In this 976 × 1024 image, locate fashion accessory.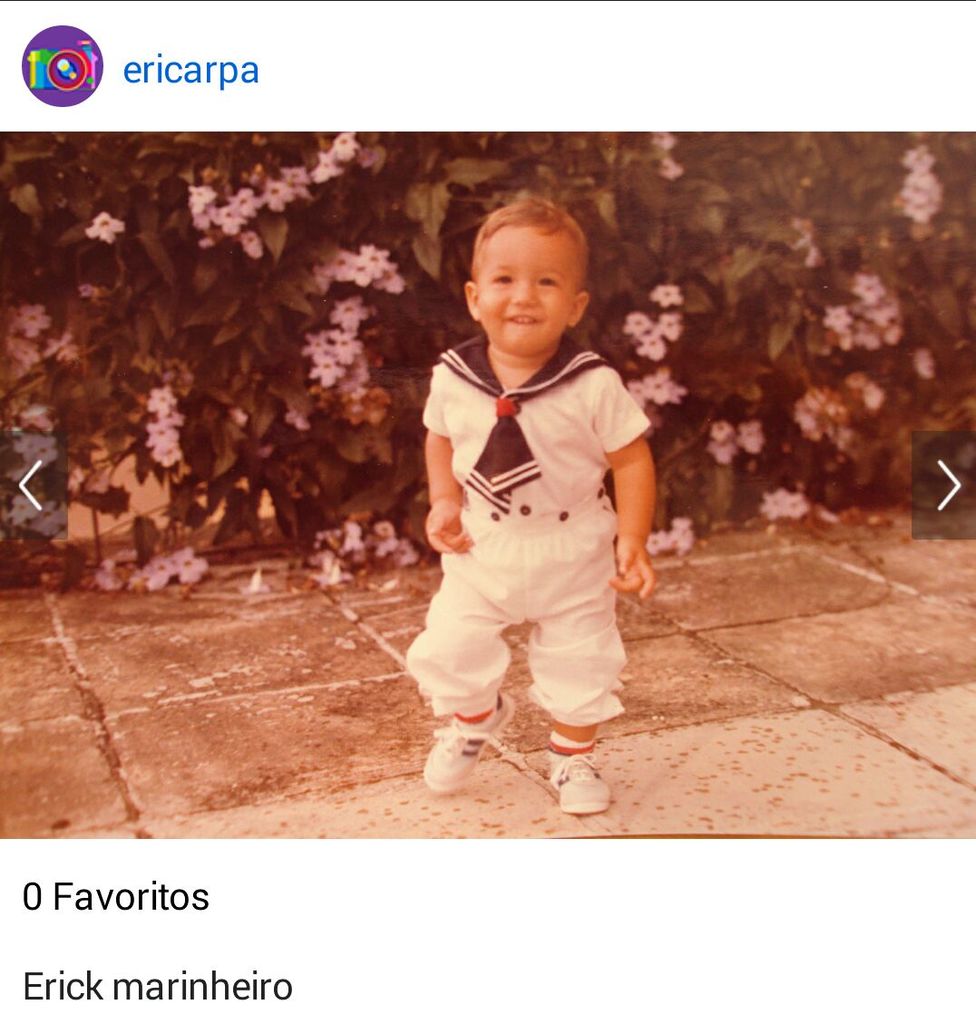
Bounding box: (left=542, top=732, right=611, bottom=814).
